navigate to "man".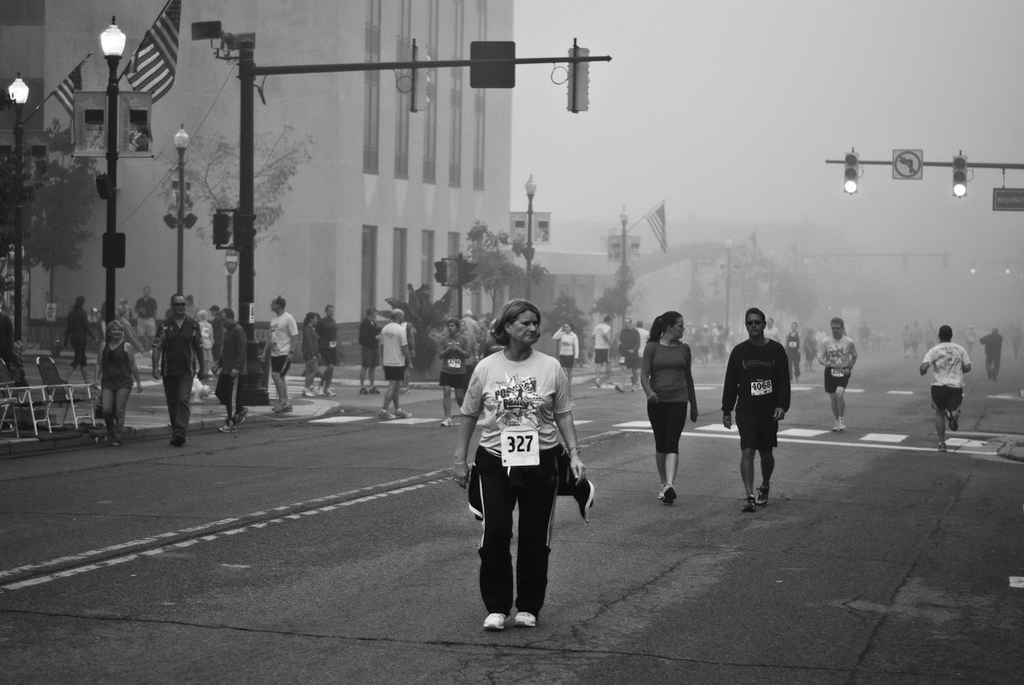
Navigation target: pyautogui.locateOnScreen(763, 316, 778, 342).
